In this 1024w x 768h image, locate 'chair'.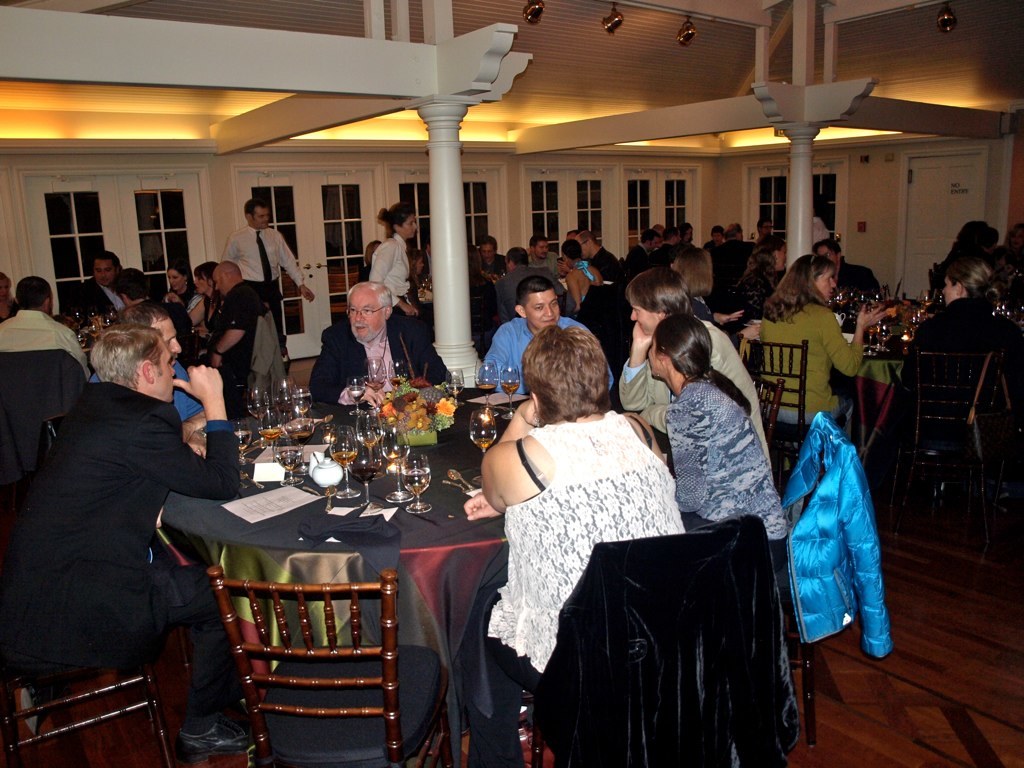
Bounding box: region(775, 411, 858, 753).
